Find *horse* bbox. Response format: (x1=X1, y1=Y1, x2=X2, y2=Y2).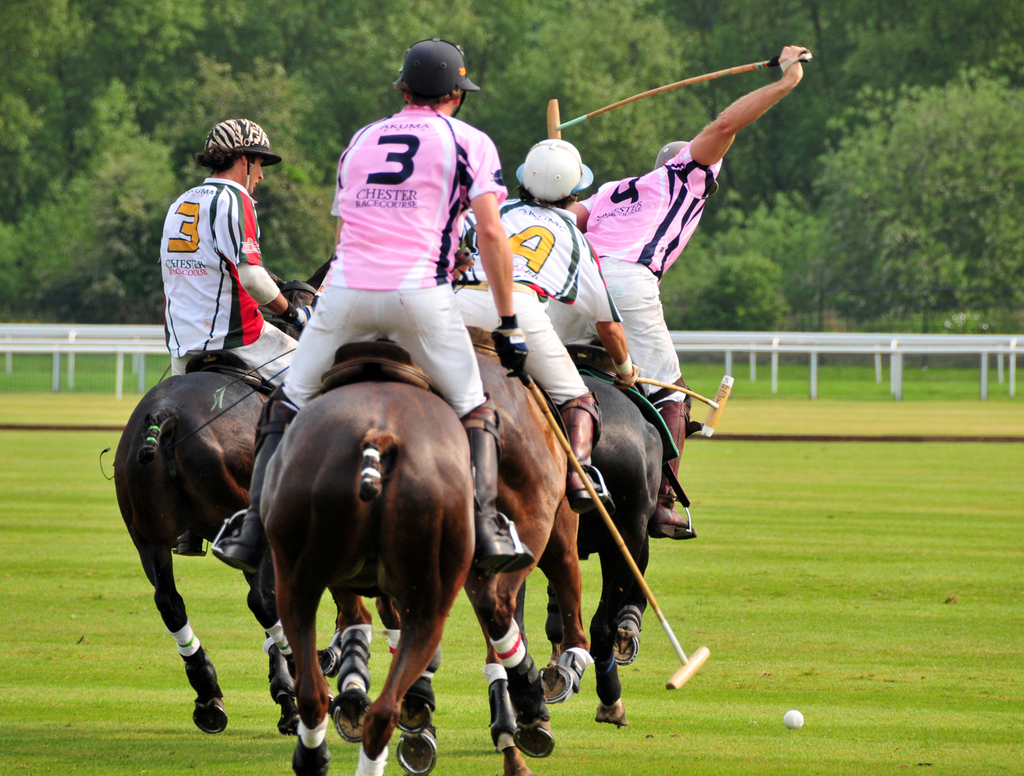
(x1=260, y1=335, x2=476, y2=775).
